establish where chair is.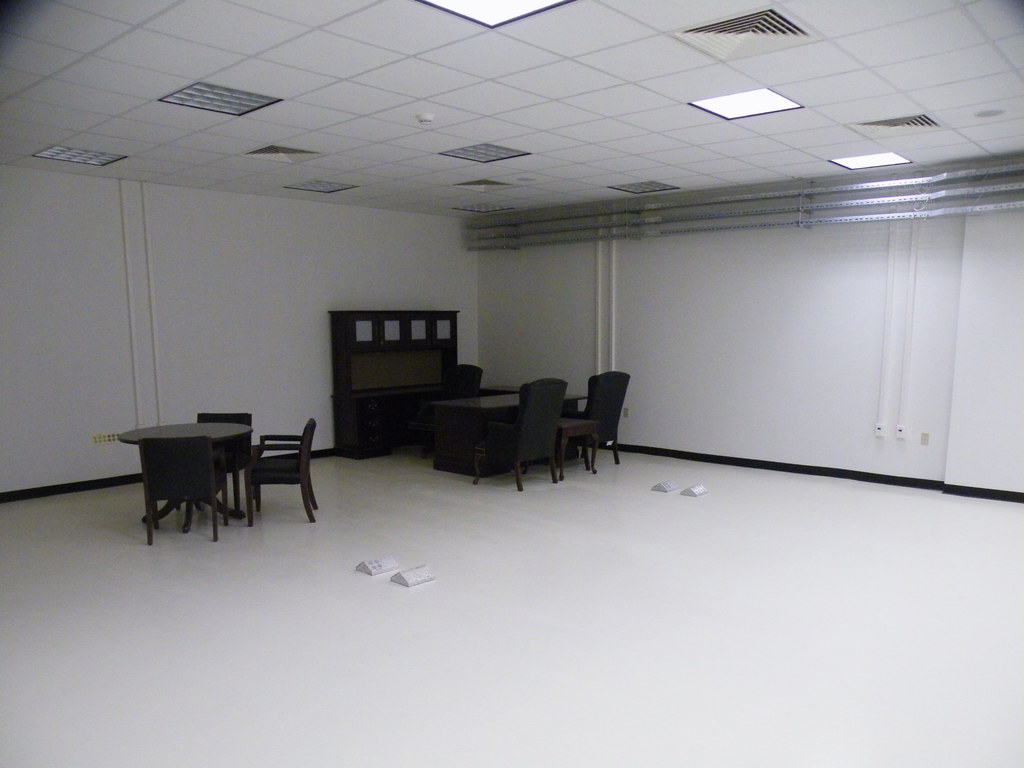
Established at region(567, 371, 628, 465).
